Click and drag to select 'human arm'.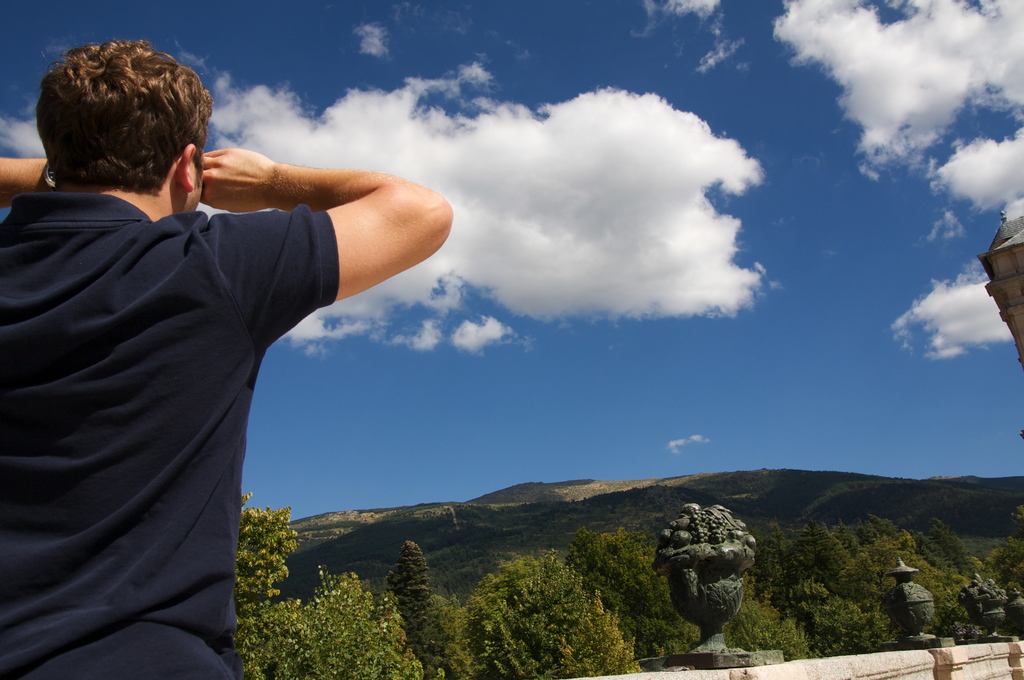
Selection: <box>0,156,44,211</box>.
